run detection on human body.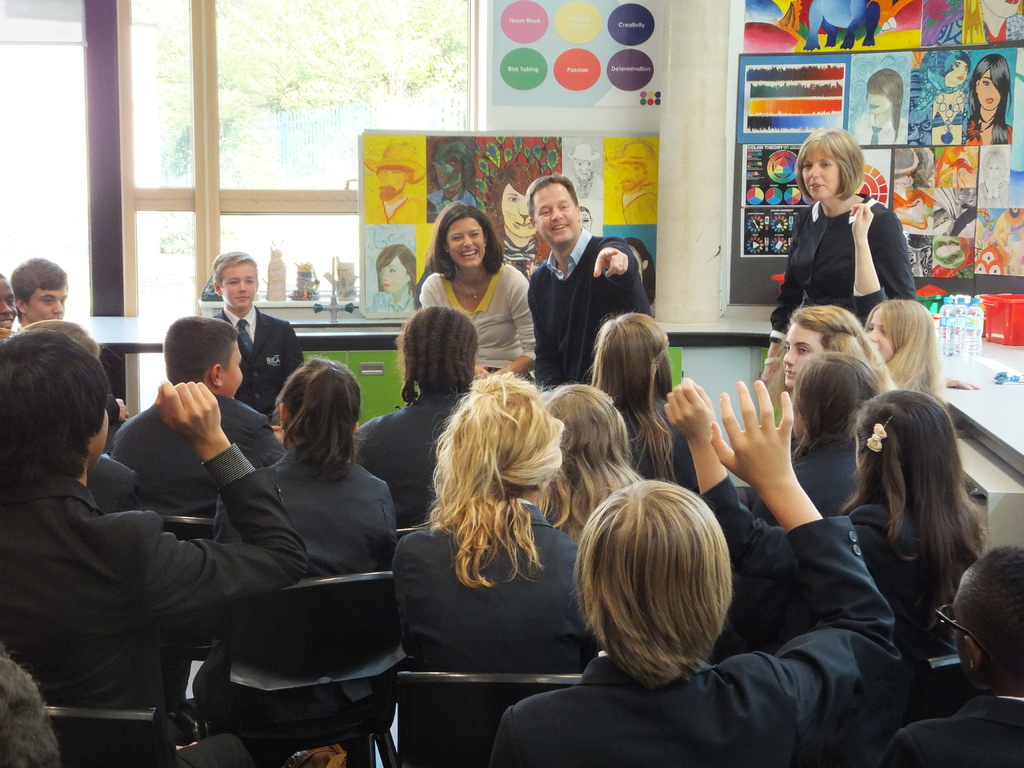
Result: locate(177, 440, 395, 750).
